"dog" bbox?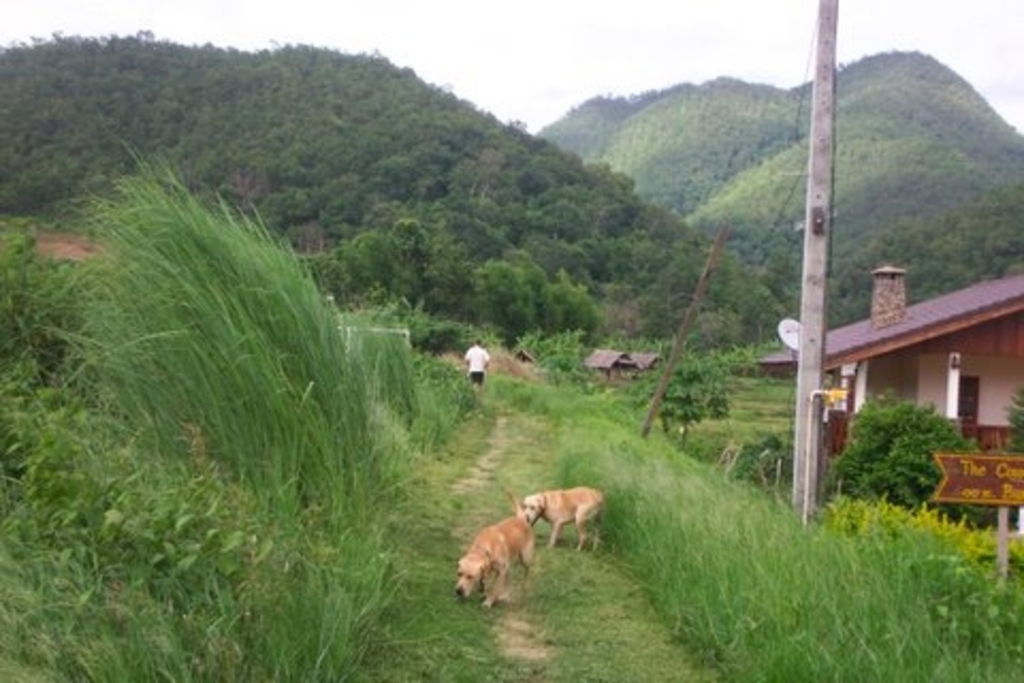
<region>454, 487, 533, 610</region>
